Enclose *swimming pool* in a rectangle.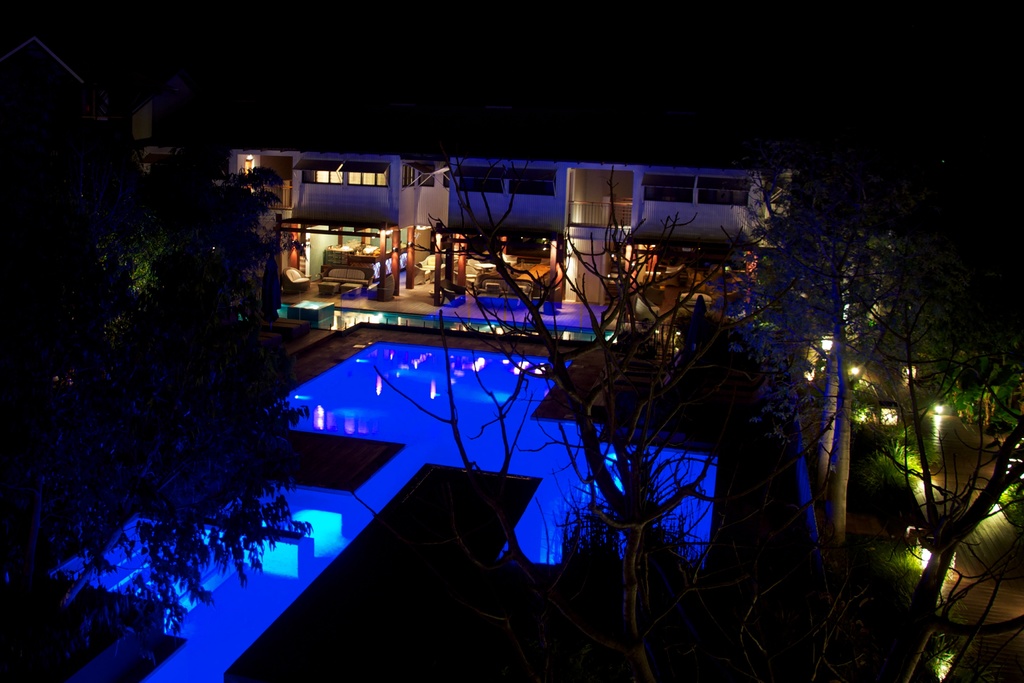
52:338:719:682.
